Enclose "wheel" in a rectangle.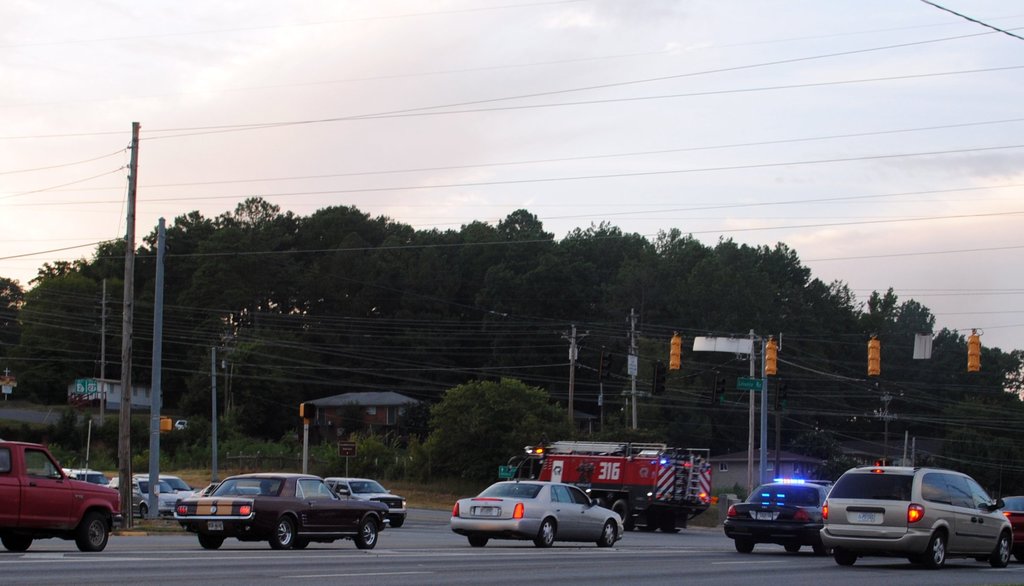
[x1=812, y1=547, x2=829, y2=555].
